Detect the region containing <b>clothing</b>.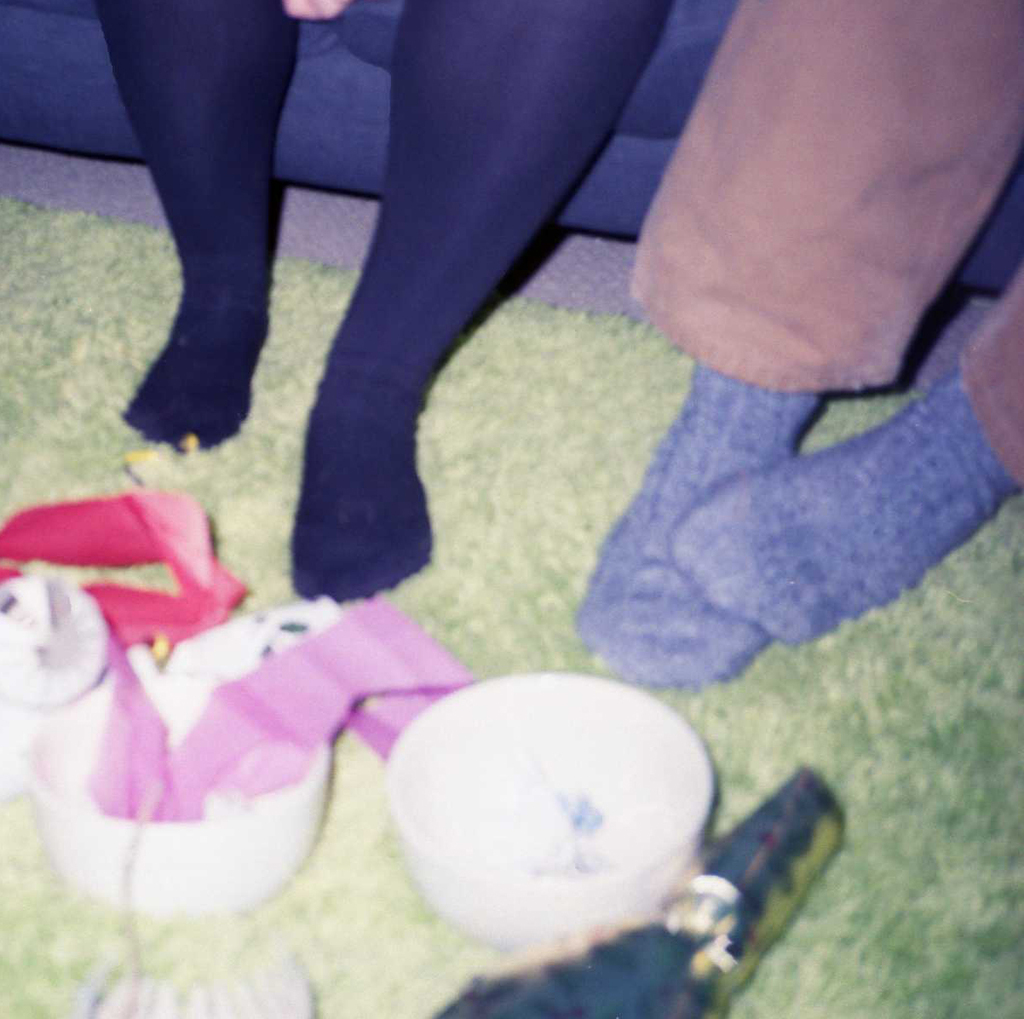
[left=624, top=2, right=1023, bottom=399].
